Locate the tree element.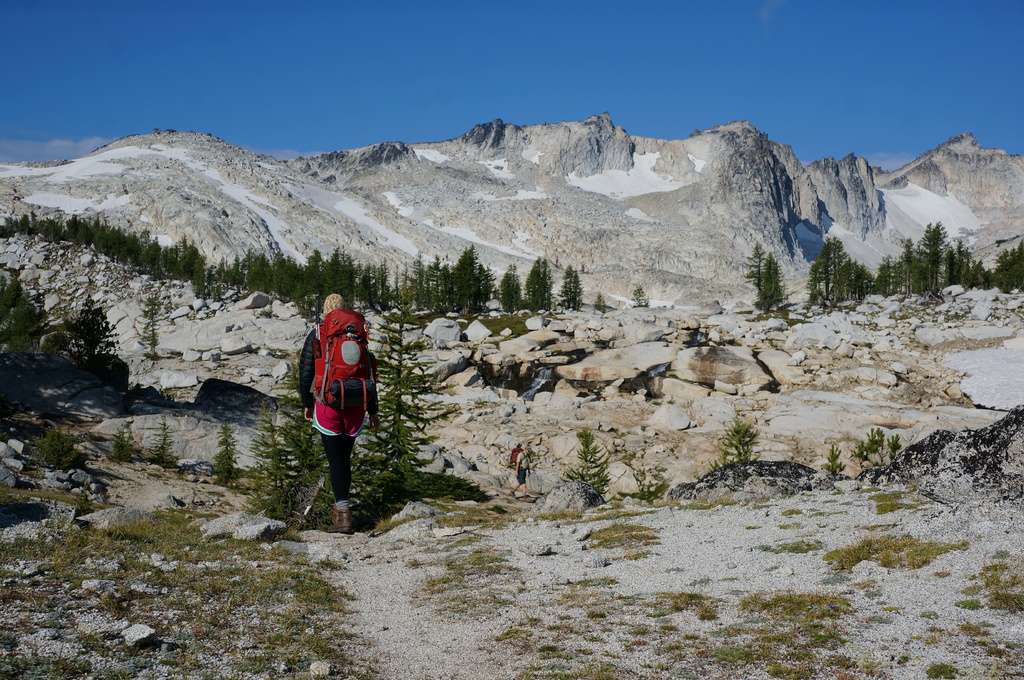
Element bbox: box=[628, 279, 652, 308].
